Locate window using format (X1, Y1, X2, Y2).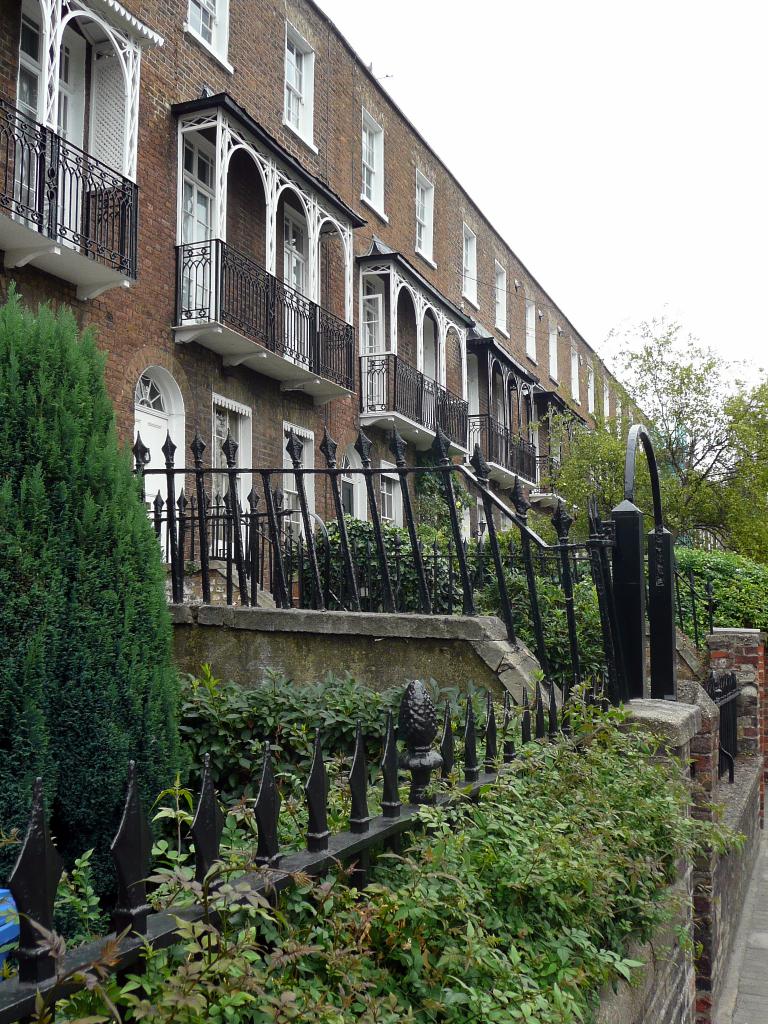
(374, 463, 399, 526).
